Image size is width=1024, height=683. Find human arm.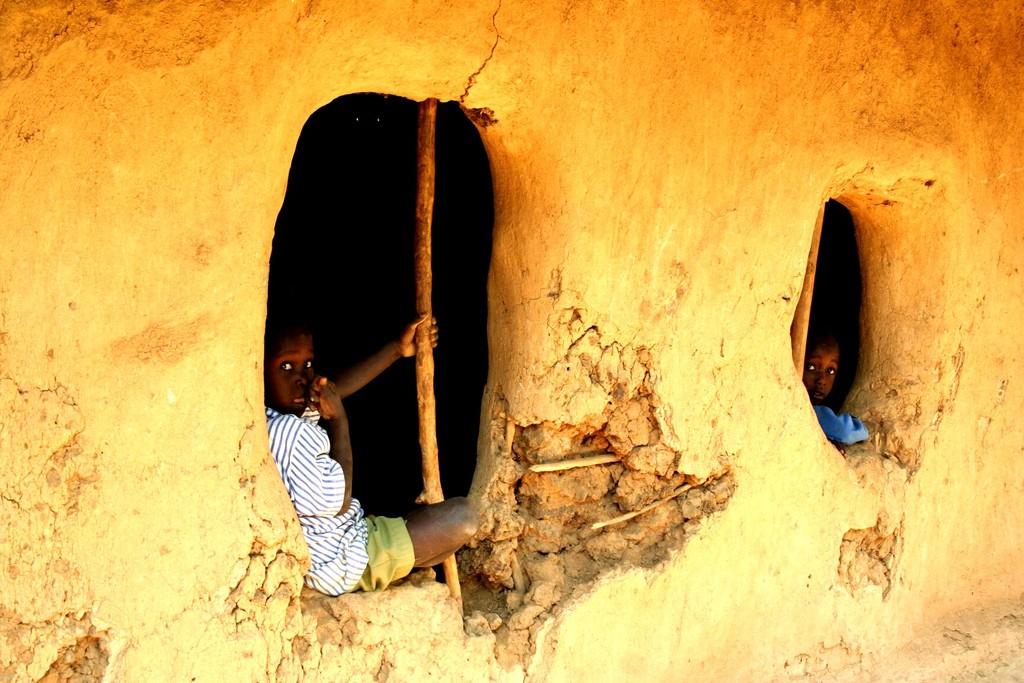
<region>283, 374, 353, 517</region>.
